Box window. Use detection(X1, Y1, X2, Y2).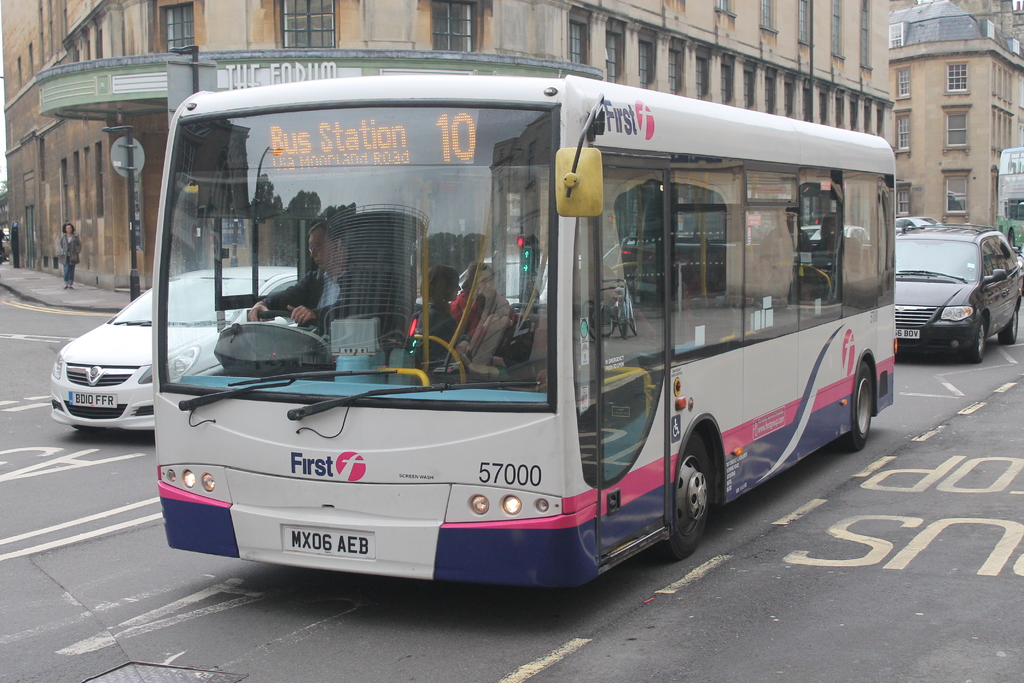
detection(570, 17, 591, 66).
